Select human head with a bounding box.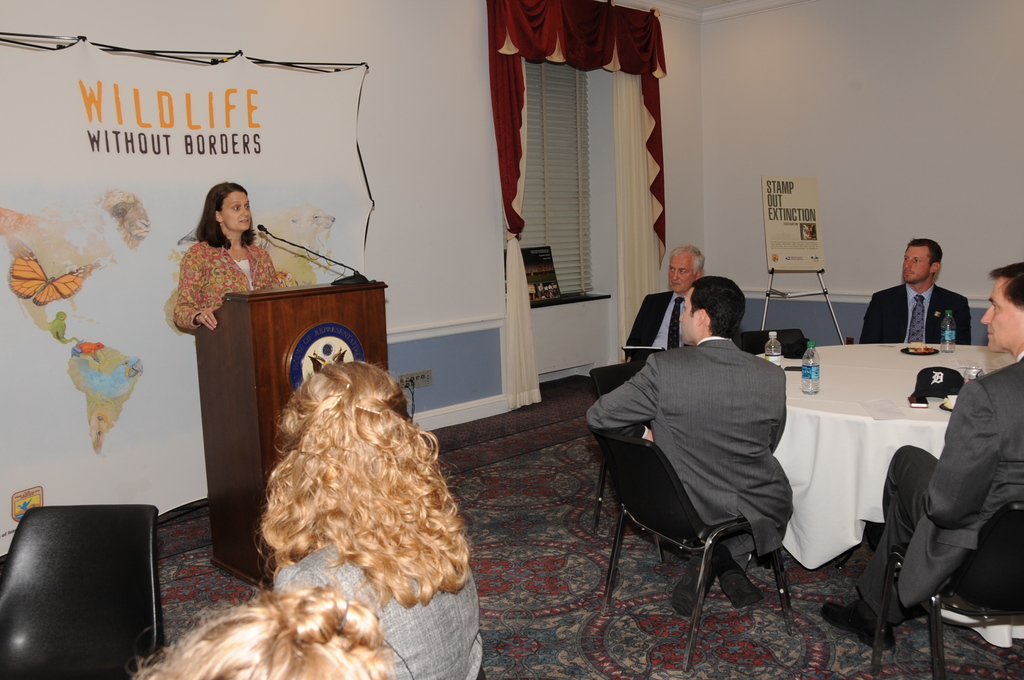
select_region(203, 180, 255, 235).
